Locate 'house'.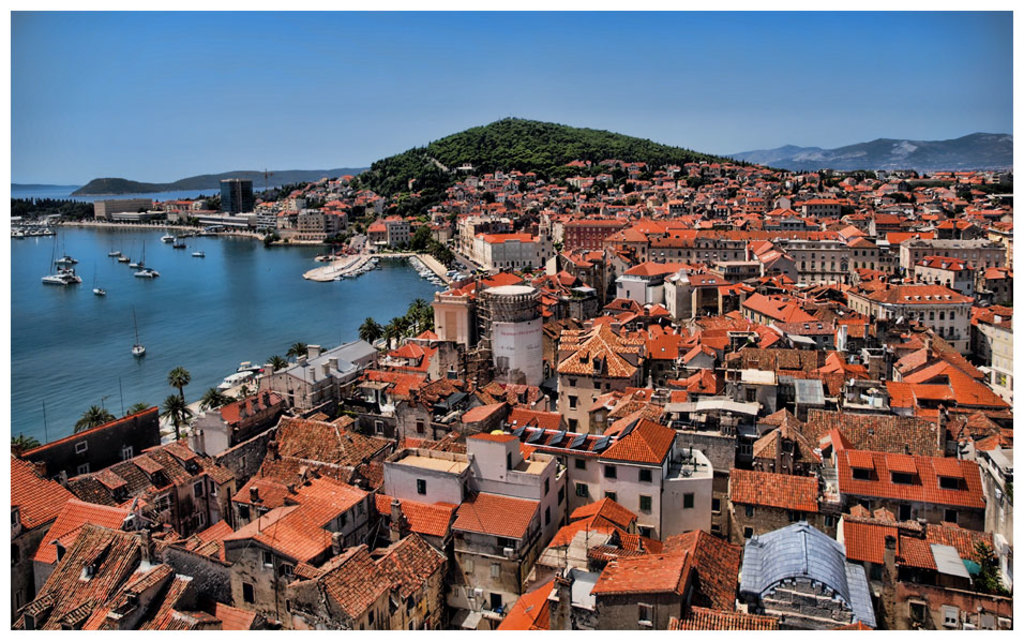
Bounding box: 739 526 875 614.
